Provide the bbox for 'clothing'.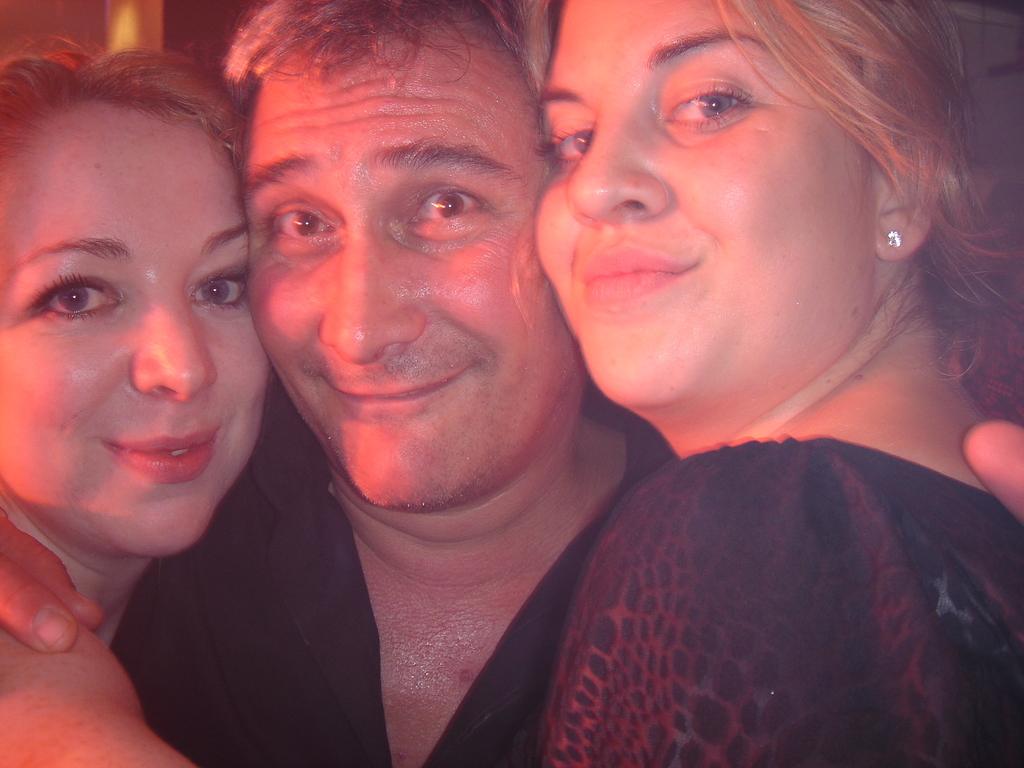
111 388 682 767.
